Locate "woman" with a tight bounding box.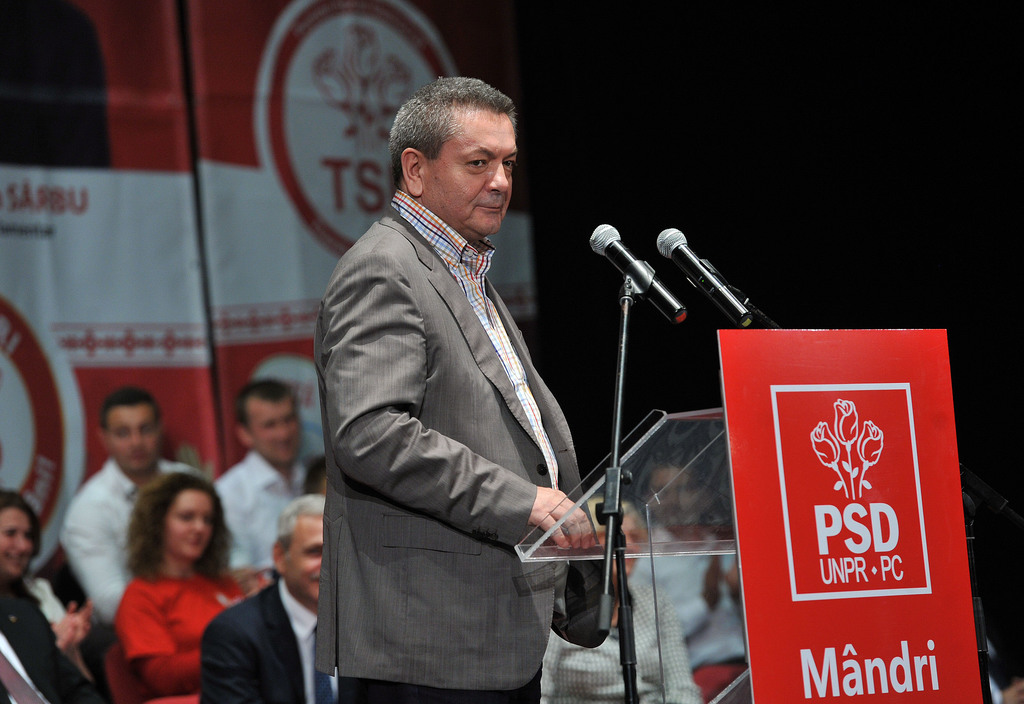
(left=539, top=495, right=705, bottom=703).
